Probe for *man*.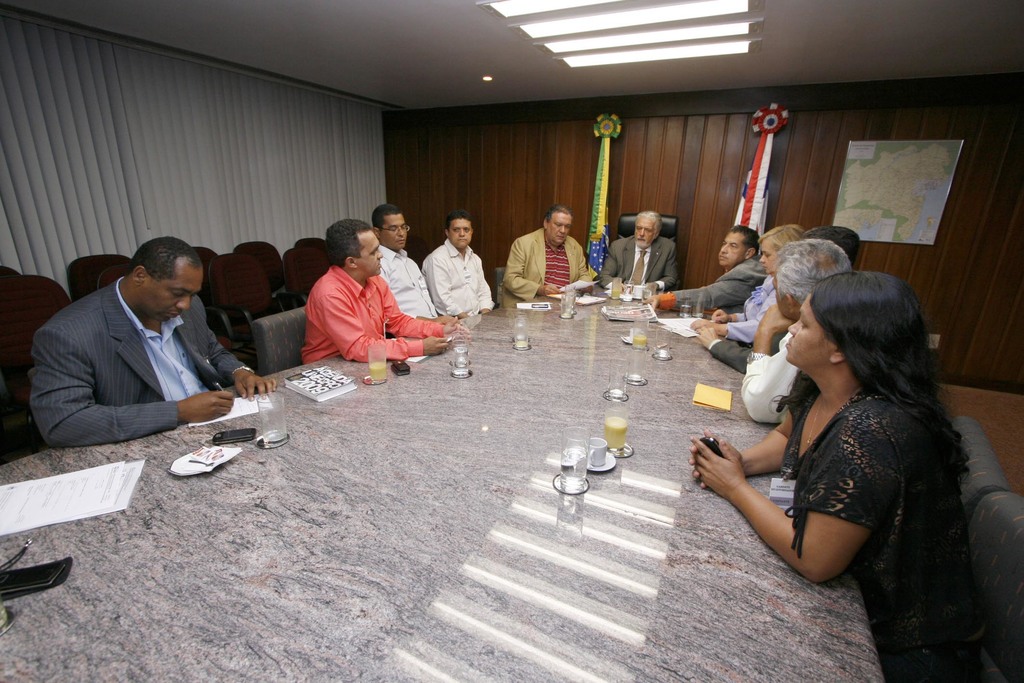
Probe result: [left=733, top=236, right=856, bottom=433].
